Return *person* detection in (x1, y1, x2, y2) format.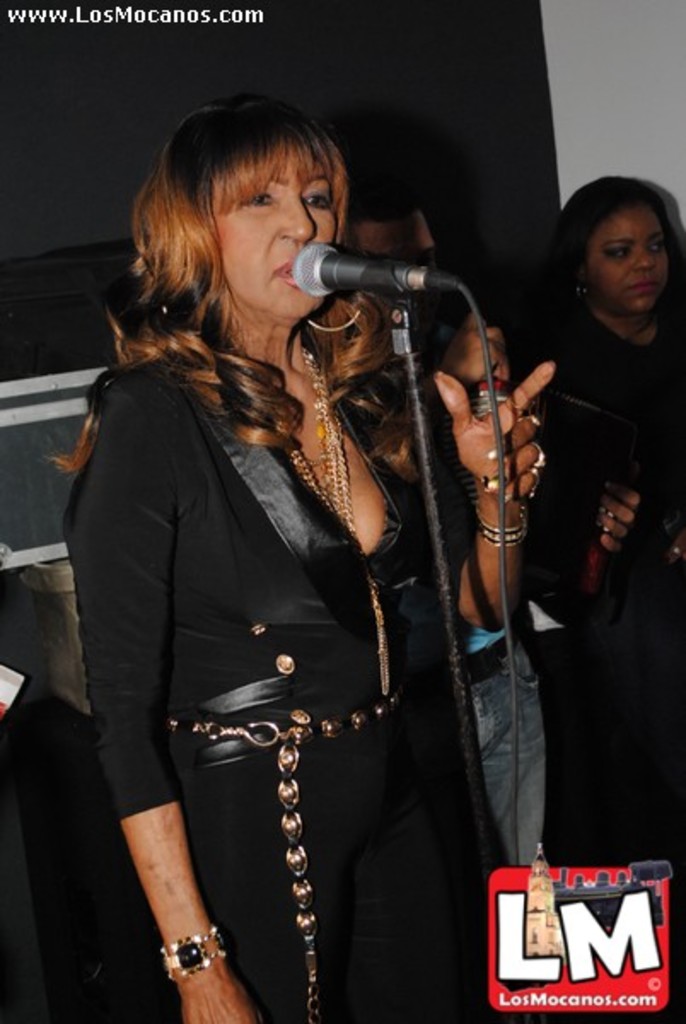
(36, 106, 549, 1023).
